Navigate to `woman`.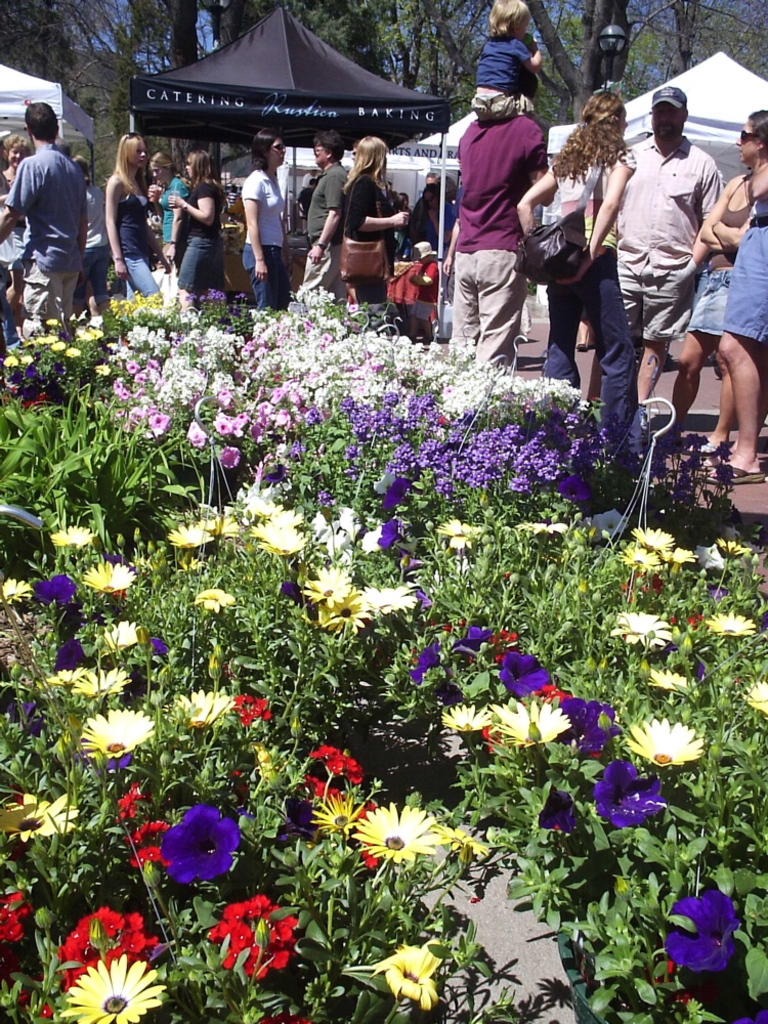
Navigation target: 517,90,639,450.
